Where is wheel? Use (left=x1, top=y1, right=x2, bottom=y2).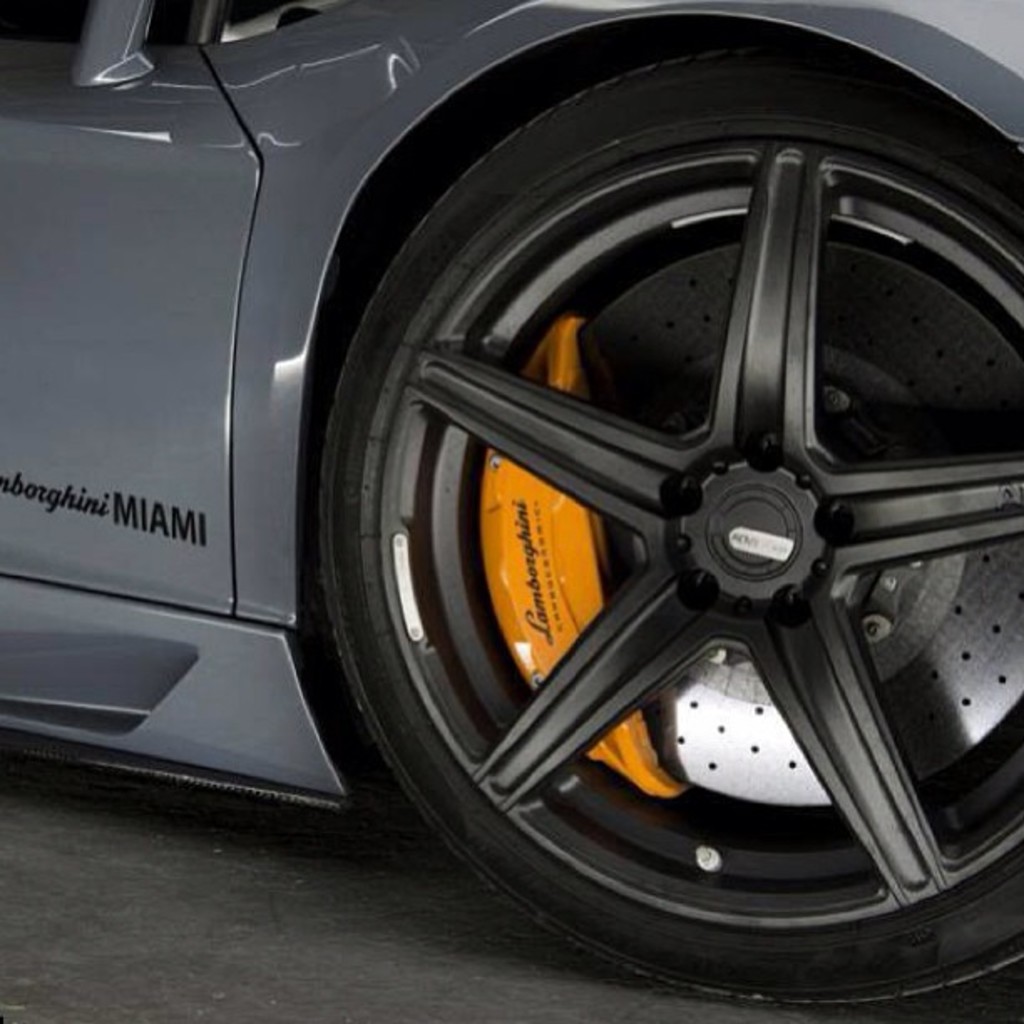
(left=306, top=47, right=1022, bottom=1007).
